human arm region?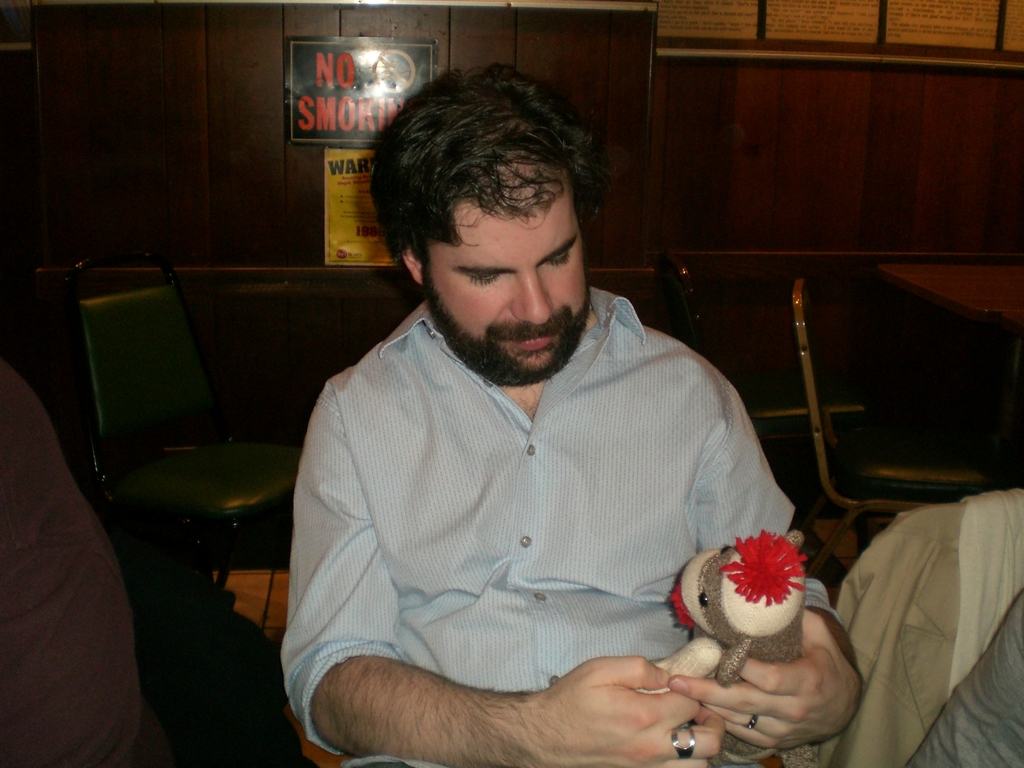
<region>4, 360, 143, 767</region>
